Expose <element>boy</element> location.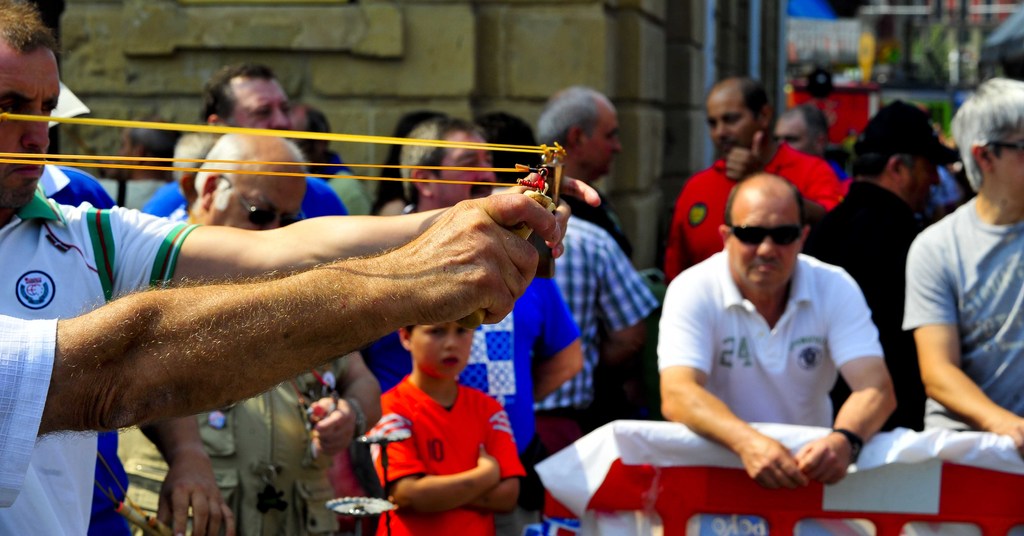
Exposed at region(364, 311, 529, 535).
